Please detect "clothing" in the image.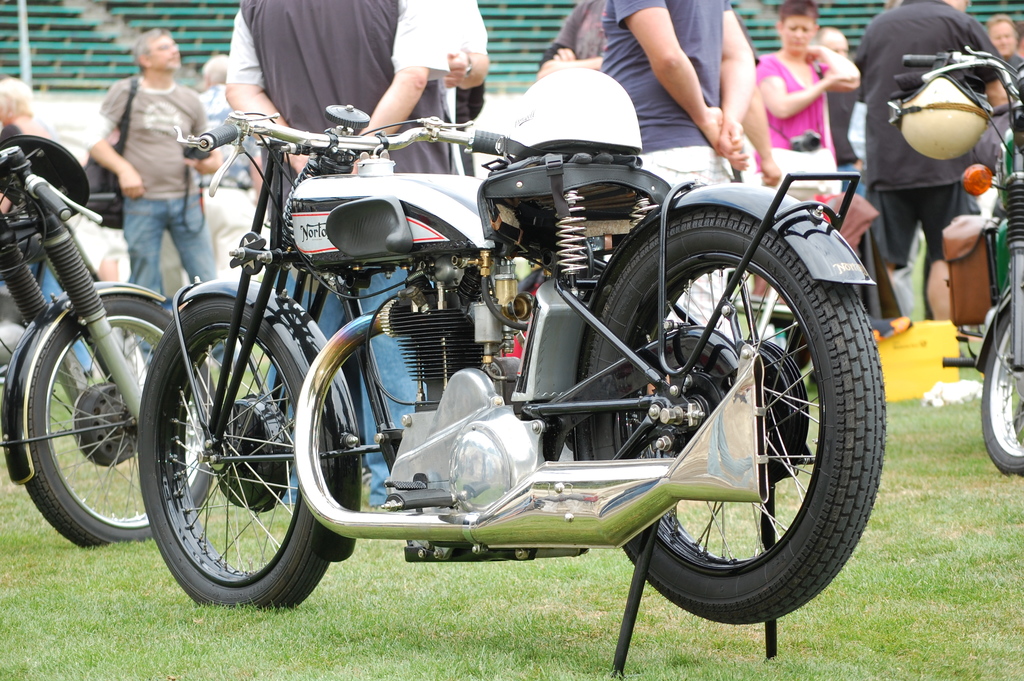
bbox=(744, 52, 841, 202).
